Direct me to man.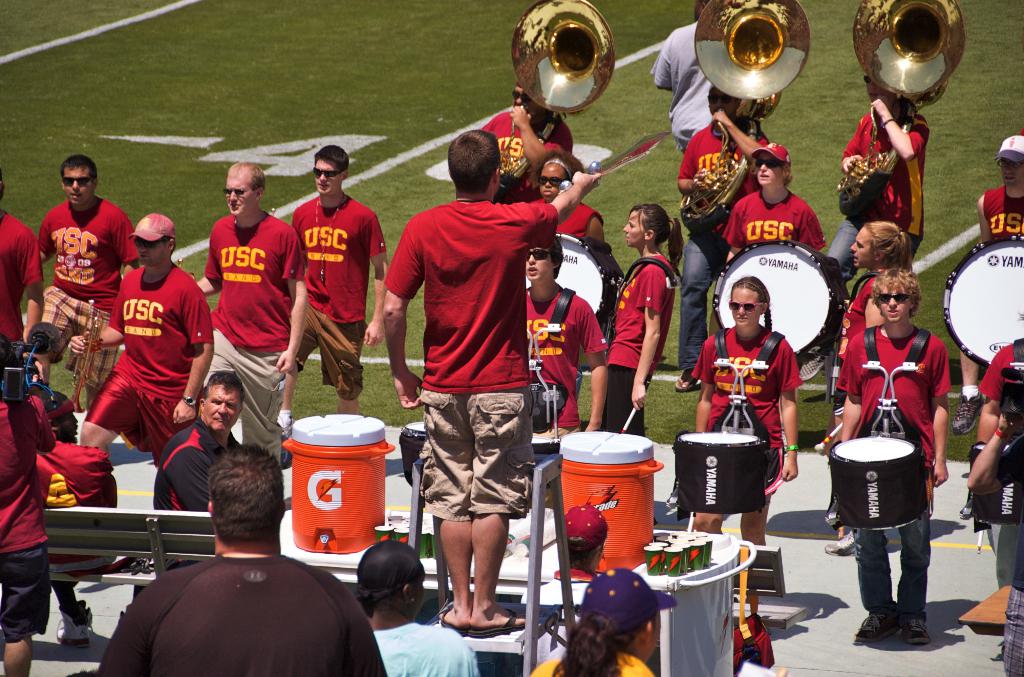
Direction: <box>291,146,391,413</box>.
